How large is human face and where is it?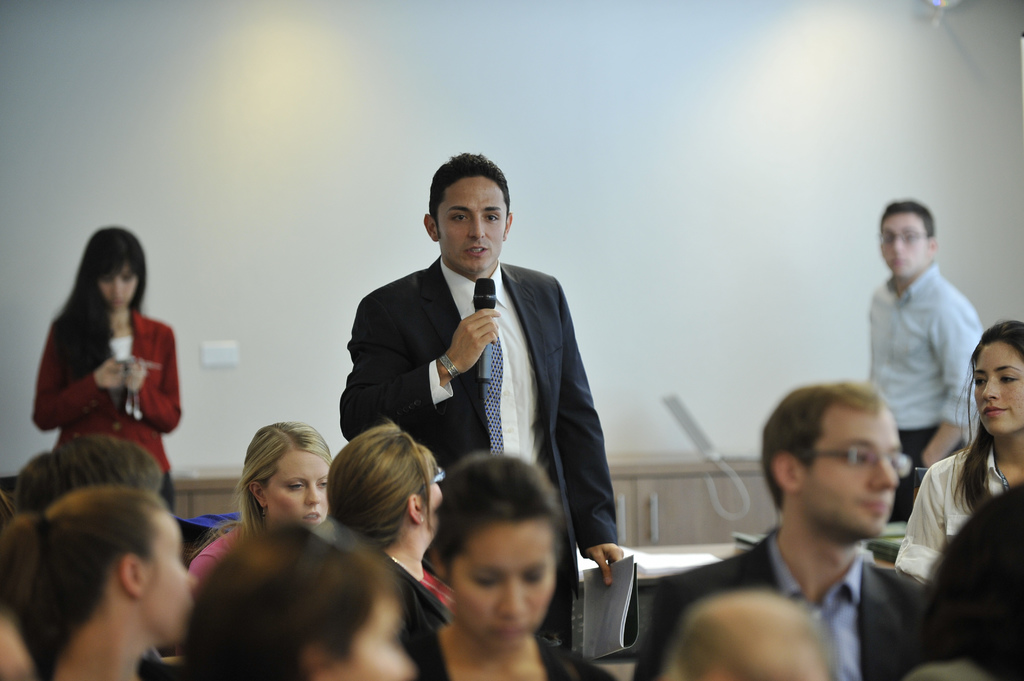
Bounding box: x1=94, y1=256, x2=139, y2=314.
